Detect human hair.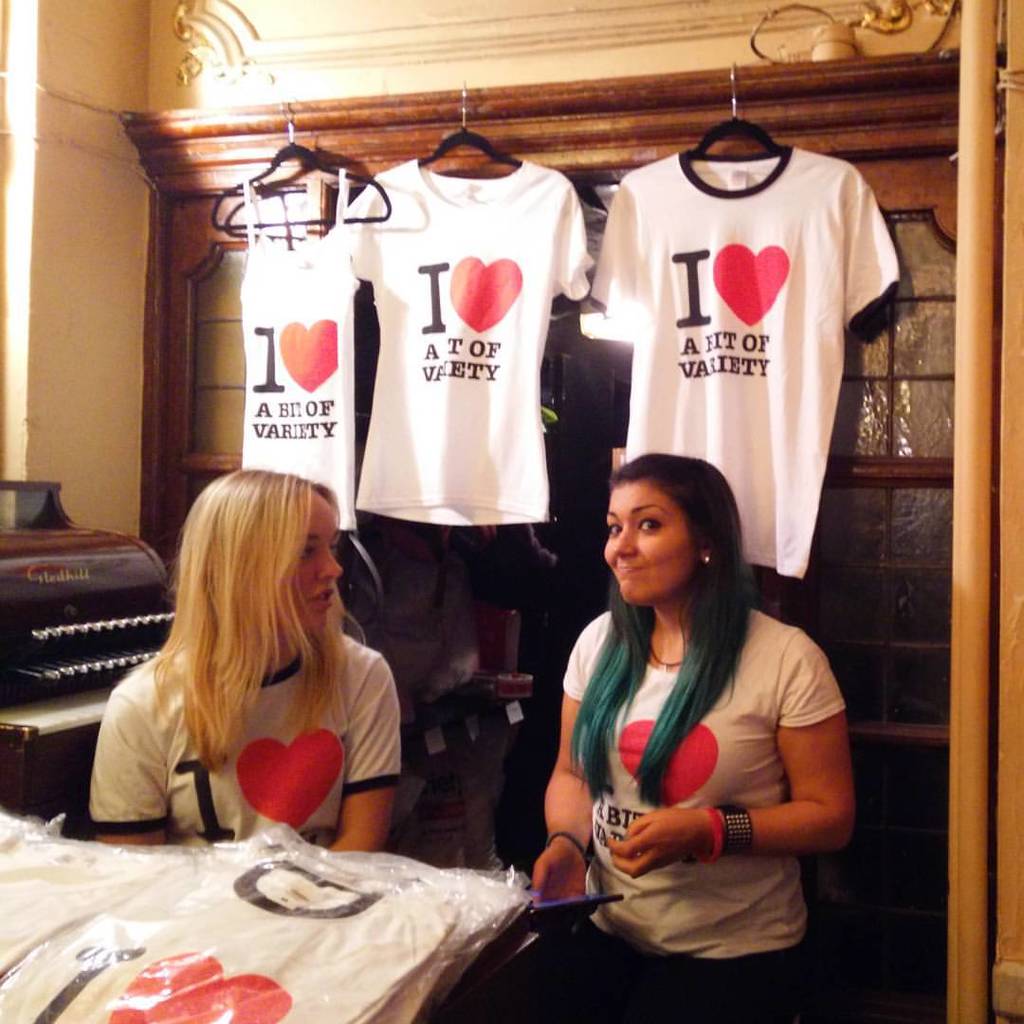
Detected at x1=570, y1=453, x2=770, y2=811.
